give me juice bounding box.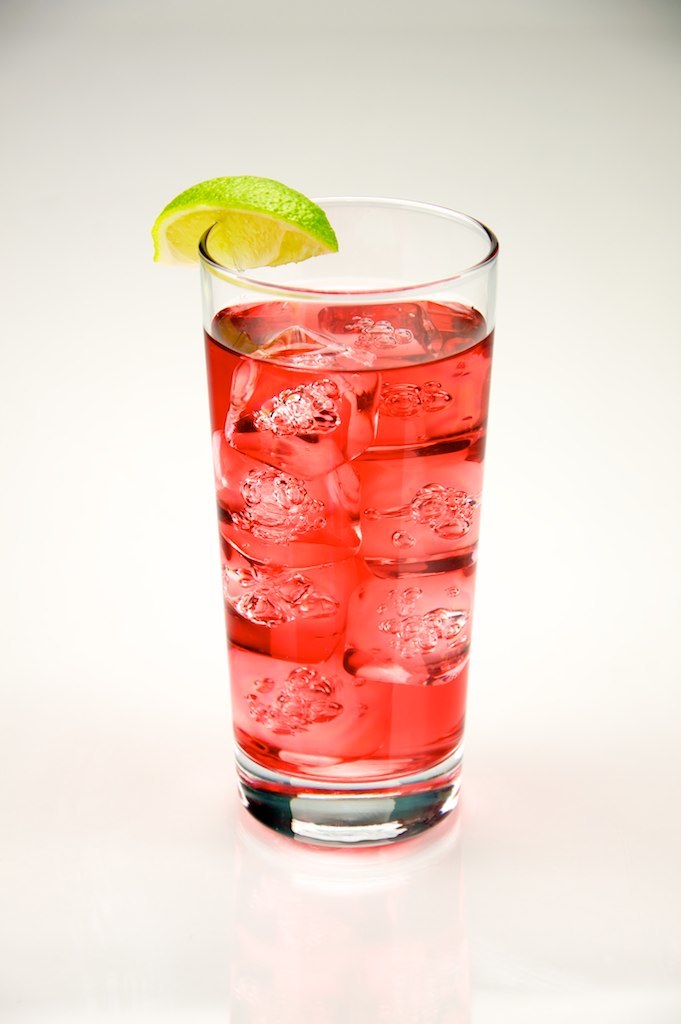
{"x1": 191, "y1": 193, "x2": 474, "y2": 822}.
